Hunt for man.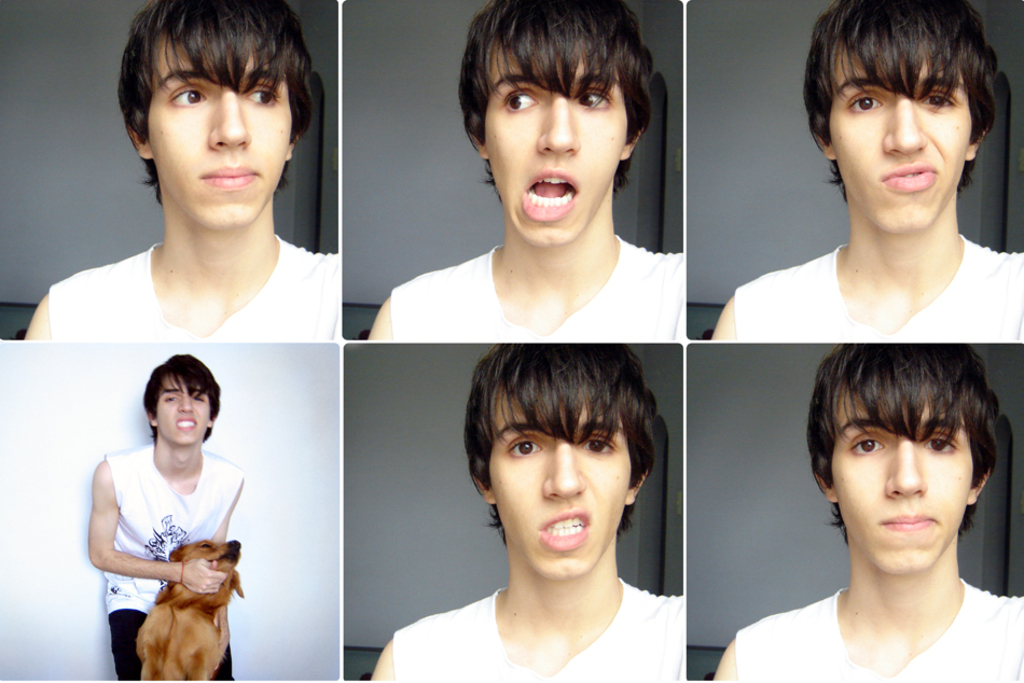
Hunted down at left=369, top=0, right=684, bottom=343.
